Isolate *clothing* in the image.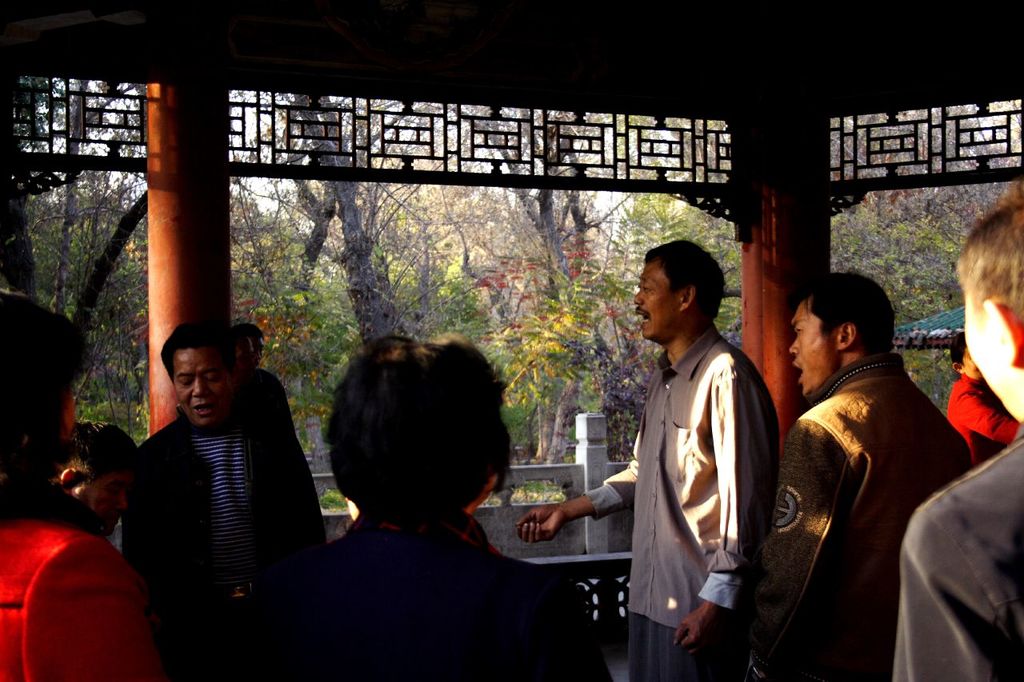
Isolated region: <region>950, 374, 1021, 444</region>.
